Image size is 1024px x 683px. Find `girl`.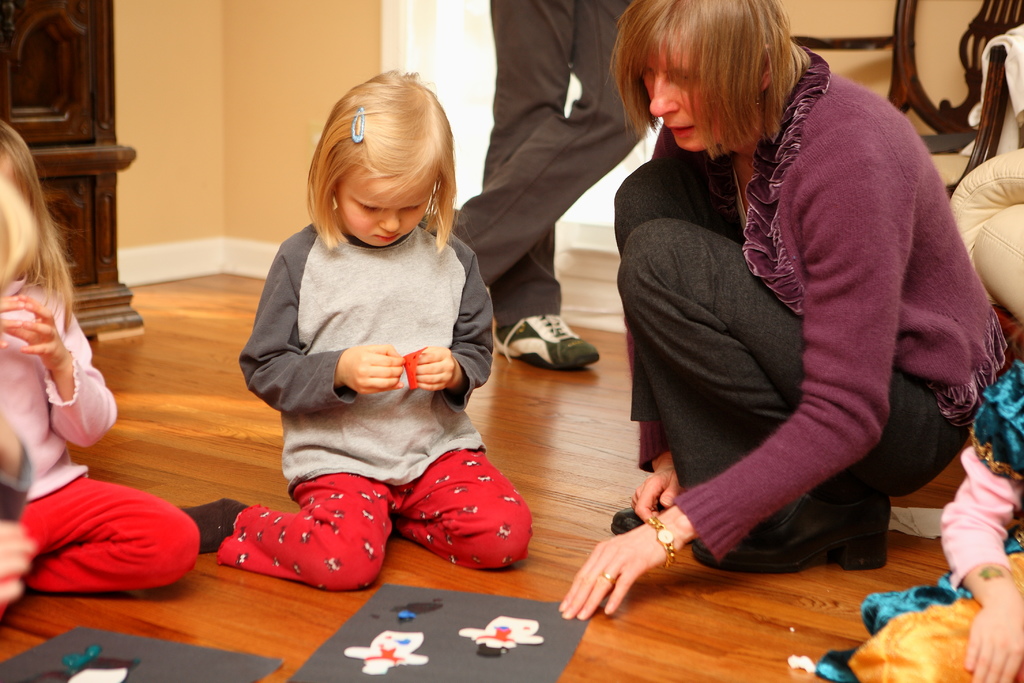
x1=0, y1=119, x2=200, y2=587.
